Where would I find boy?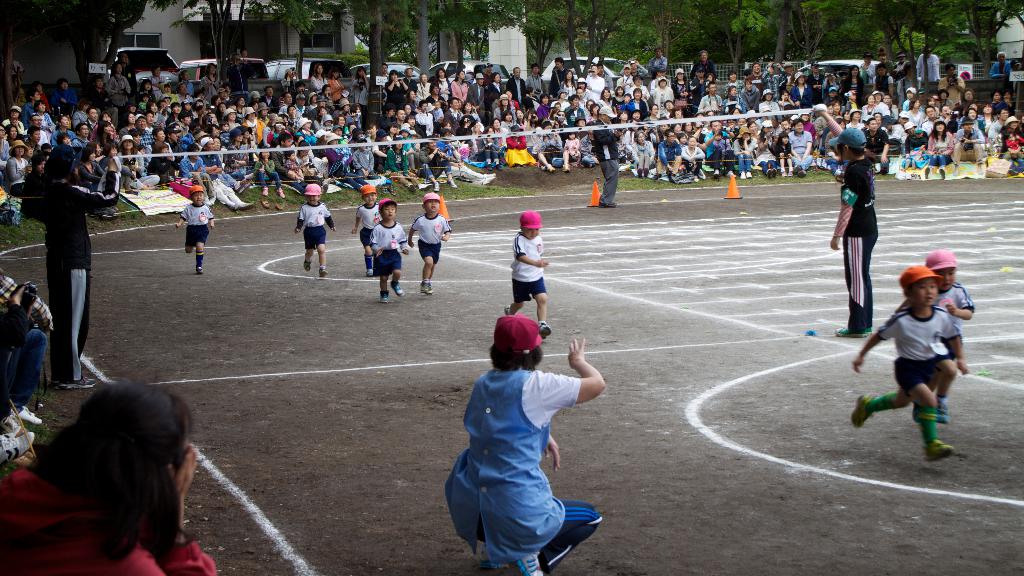
At (left=282, top=146, right=305, bottom=179).
